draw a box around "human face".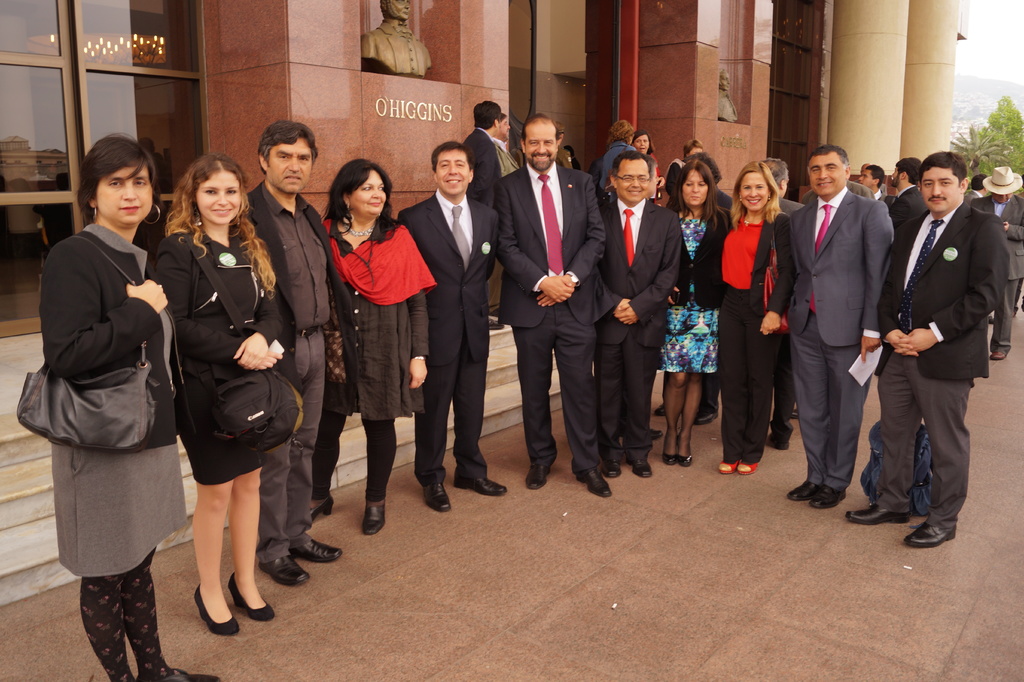
left=616, top=158, right=650, bottom=204.
